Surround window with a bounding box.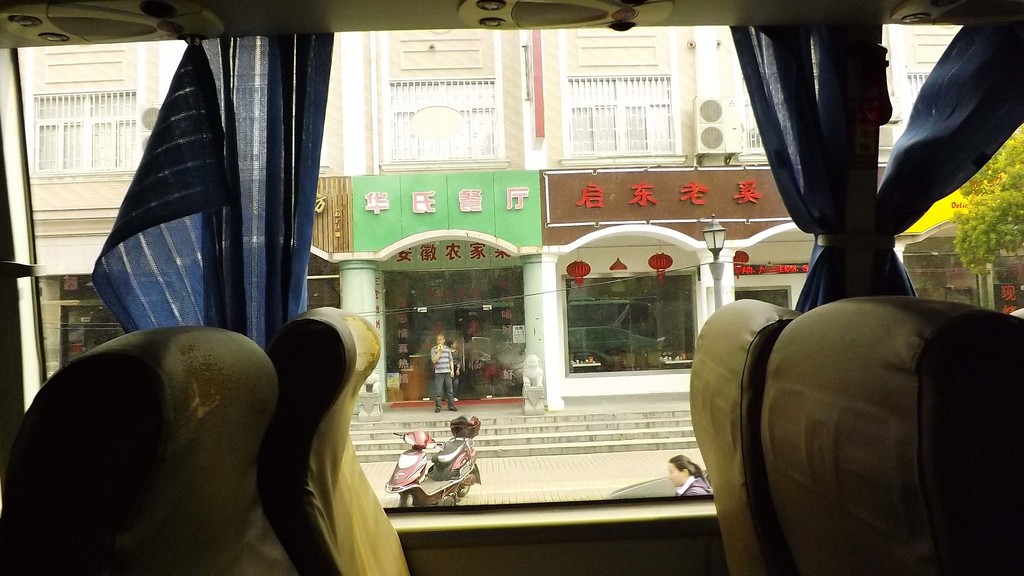
<bbox>385, 269, 525, 402</bbox>.
